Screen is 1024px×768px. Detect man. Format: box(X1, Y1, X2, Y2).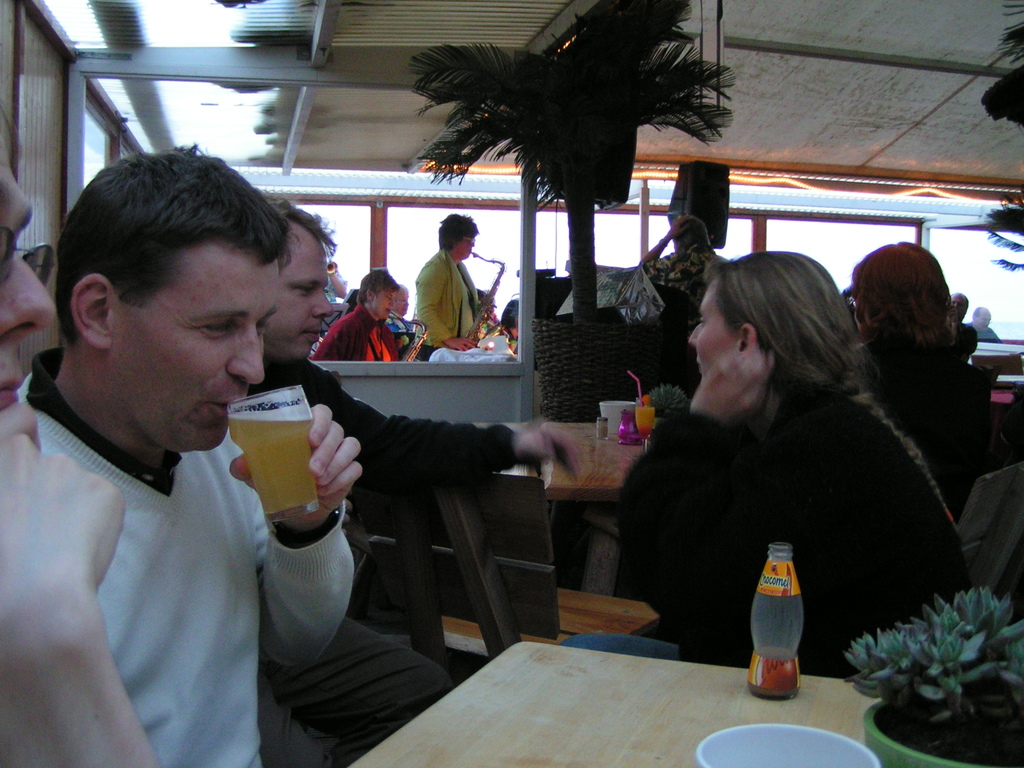
box(966, 306, 999, 338).
